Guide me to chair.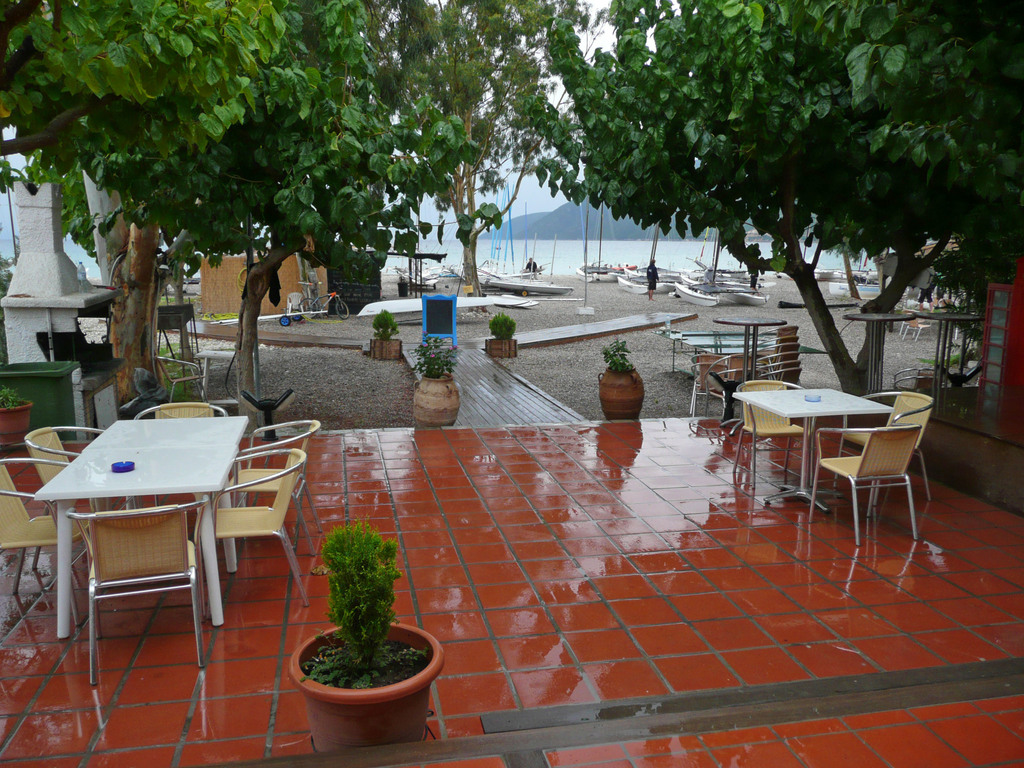
Guidance: bbox(222, 420, 328, 553).
